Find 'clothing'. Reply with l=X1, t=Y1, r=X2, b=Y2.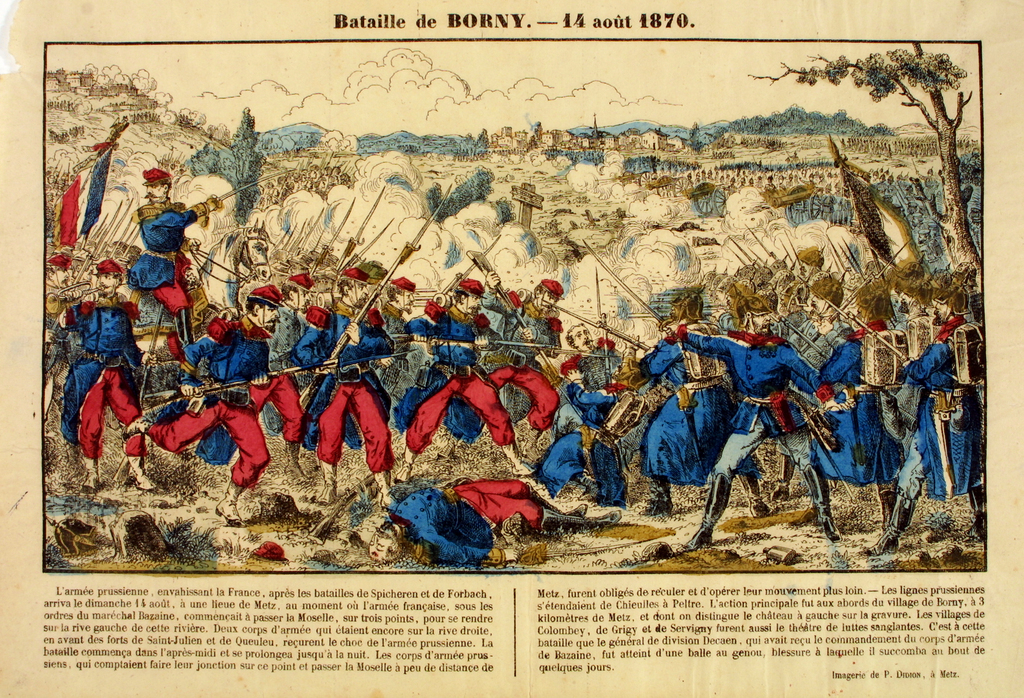
l=532, t=351, r=634, b=504.
